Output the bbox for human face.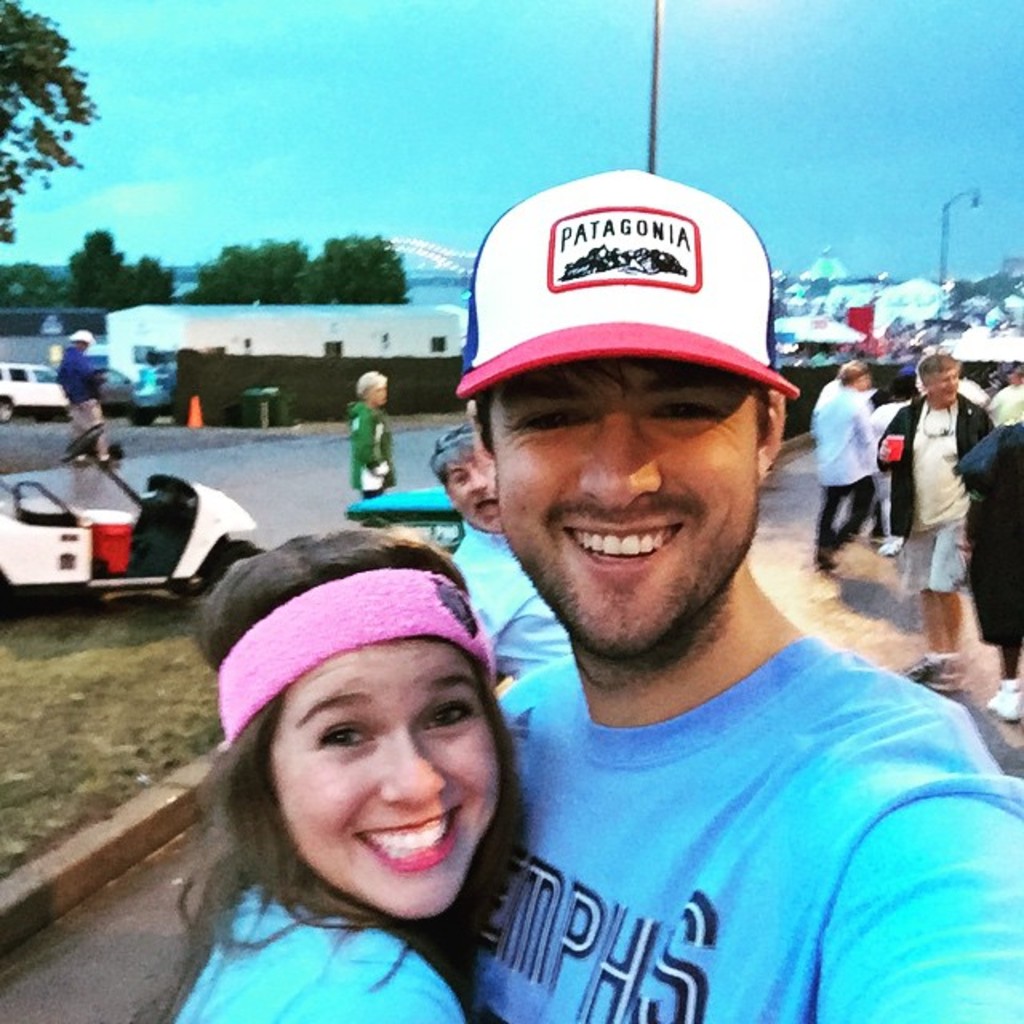
(x1=938, y1=368, x2=960, y2=405).
